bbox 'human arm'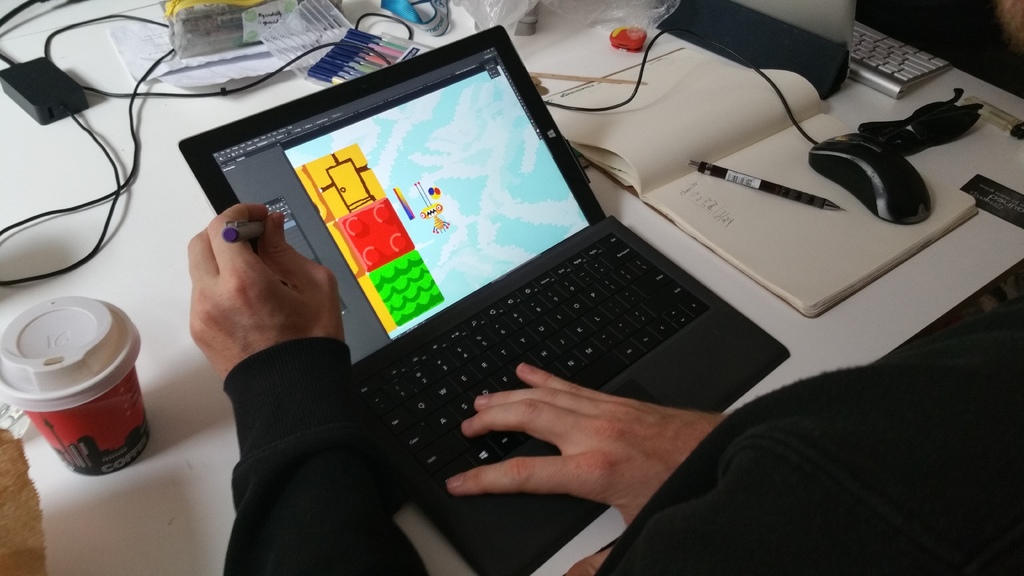
{"x1": 162, "y1": 189, "x2": 368, "y2": 516}
